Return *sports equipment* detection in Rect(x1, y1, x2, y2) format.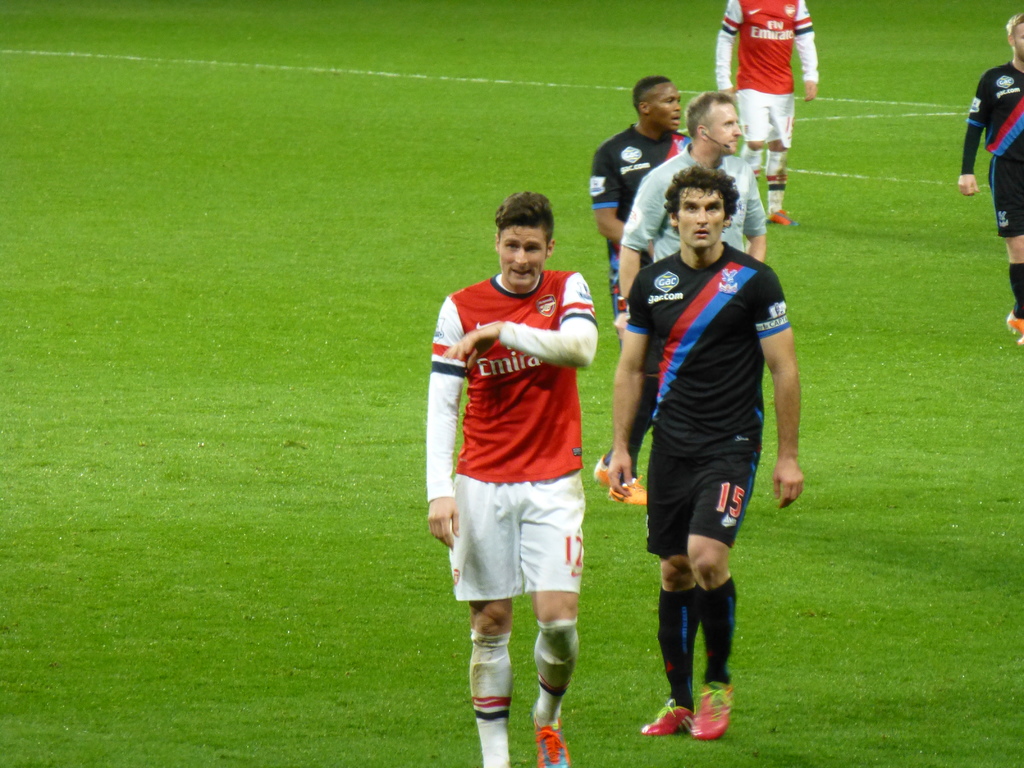
Rect(1009, 312, 1023, 346).
